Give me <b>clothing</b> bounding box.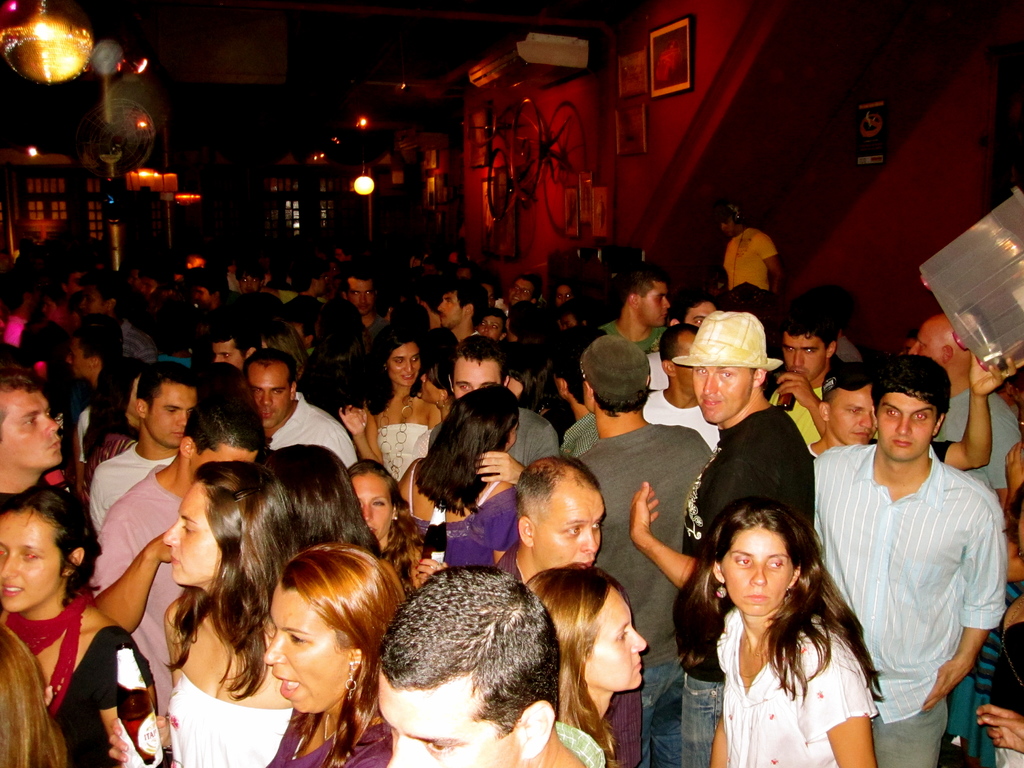
pyautogui.locateOnScreen(90, 440, 159, 531).
